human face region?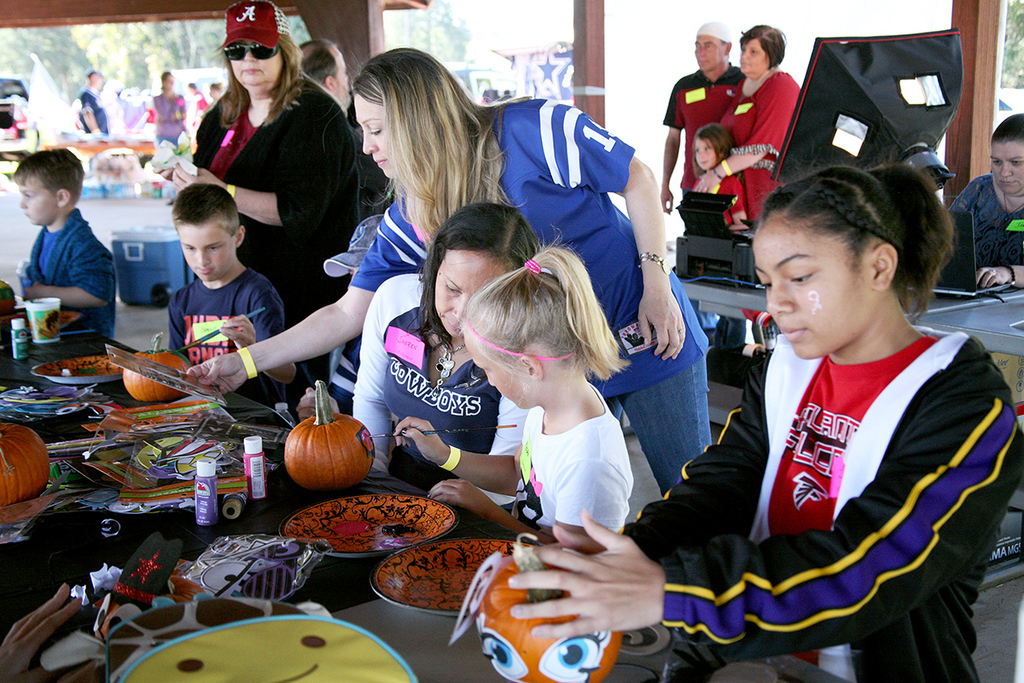
locate(166, 75, 176, 92)
